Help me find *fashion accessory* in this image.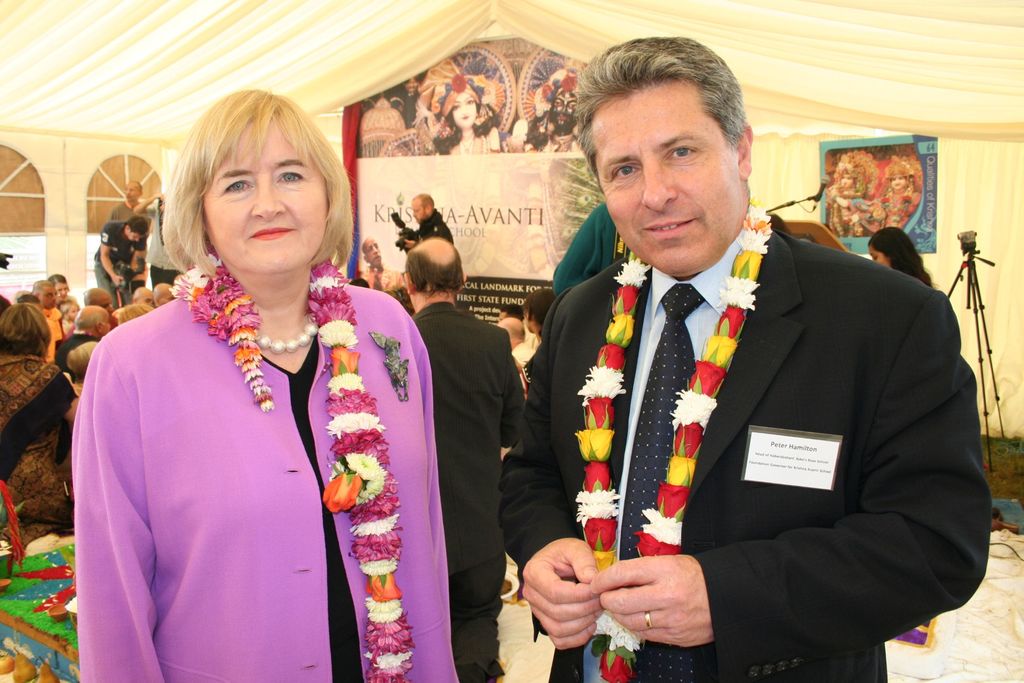
Found it: <region>572, 208, 781, 682</region>.
